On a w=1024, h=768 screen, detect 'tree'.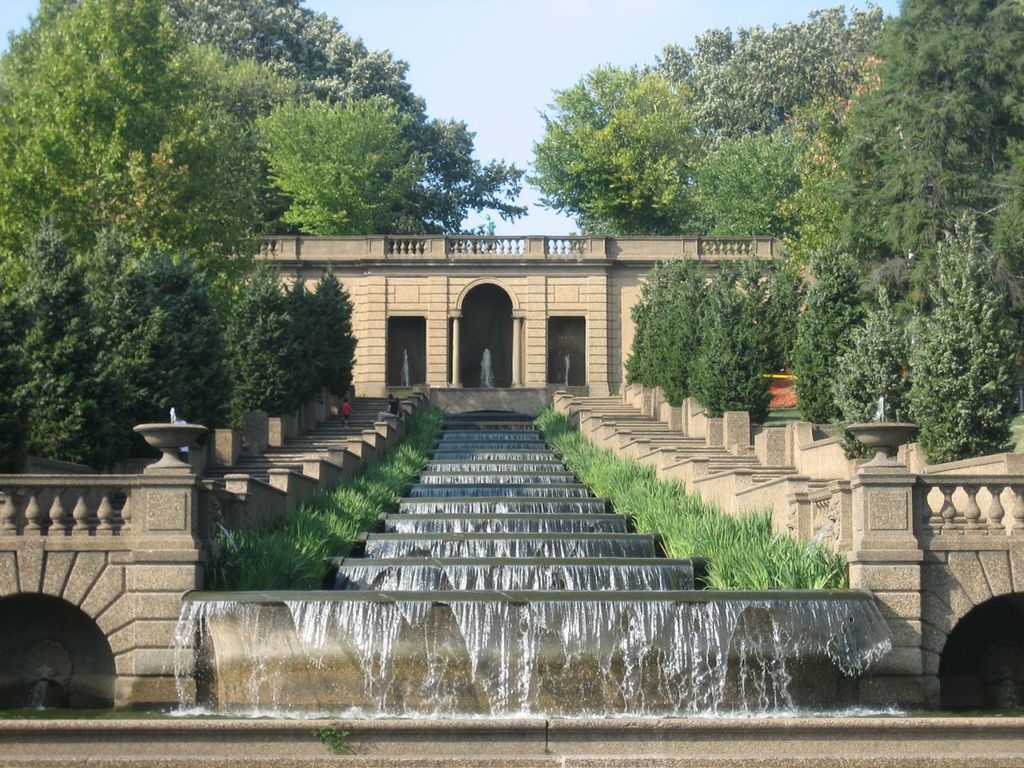
rect(659, 250, 710, 405).
